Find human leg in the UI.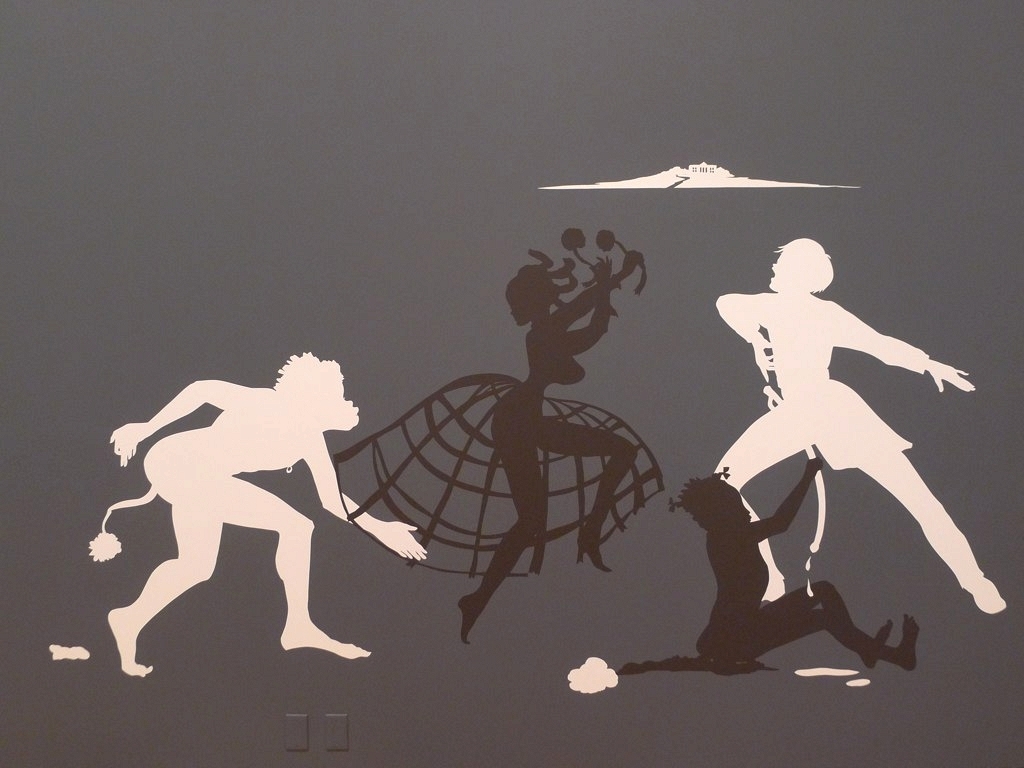
UI element at rect(707, 585, 886, 665).
